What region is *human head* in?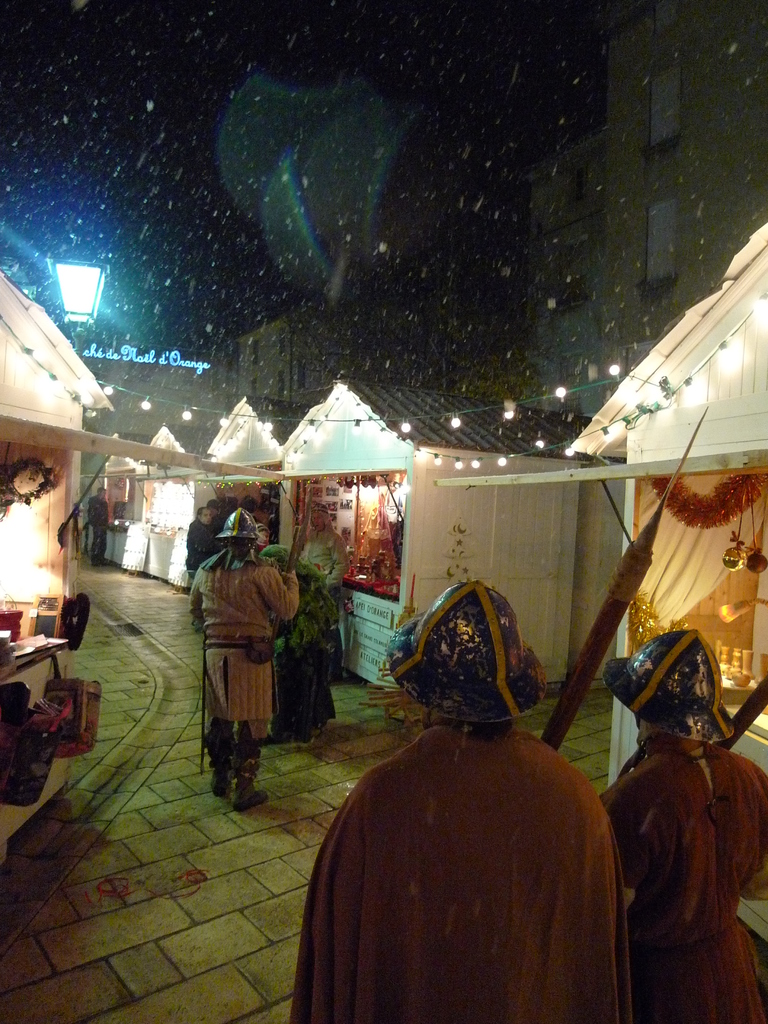
bbox=(198, 505, 210, 526).
